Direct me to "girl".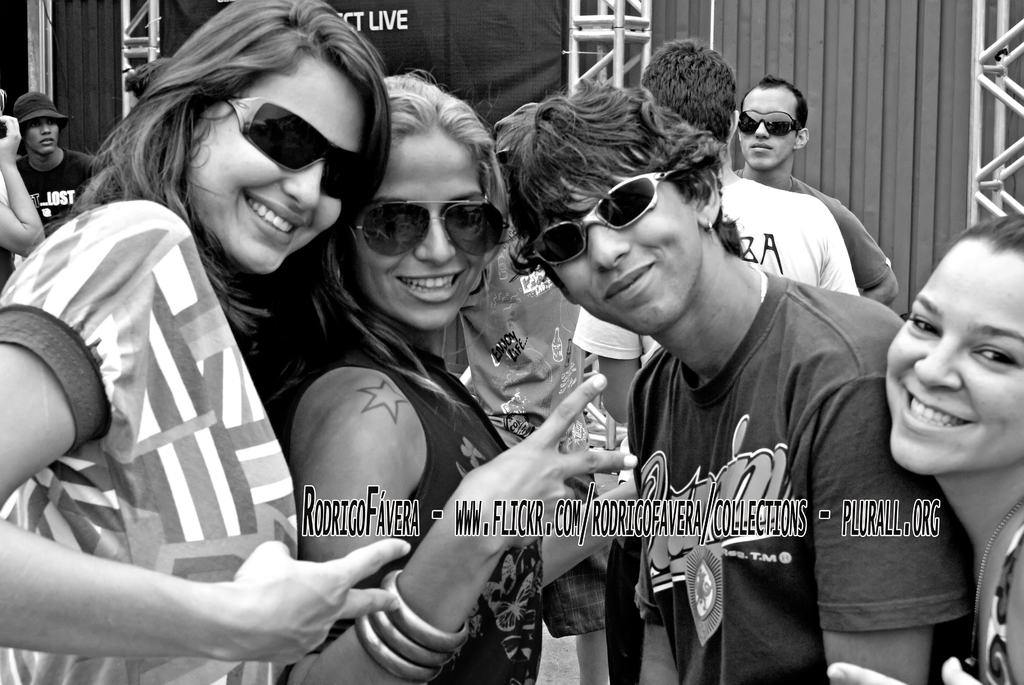
Direction: 0, 0, 412, 684.
